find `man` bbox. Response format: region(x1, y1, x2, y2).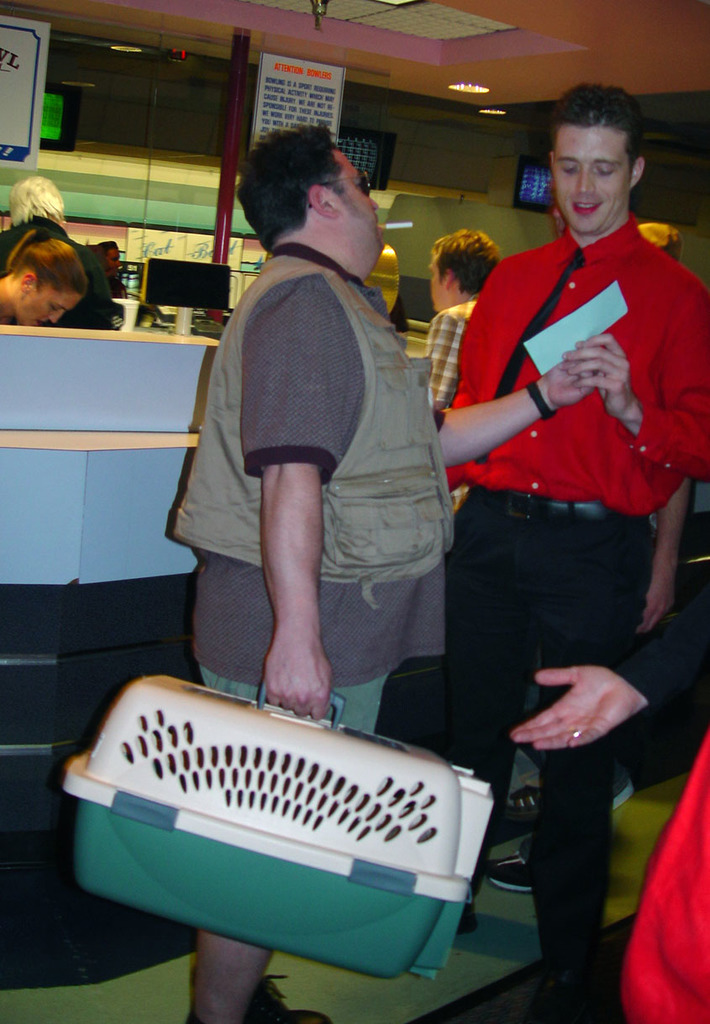
region(162, 125, 456, 744).
